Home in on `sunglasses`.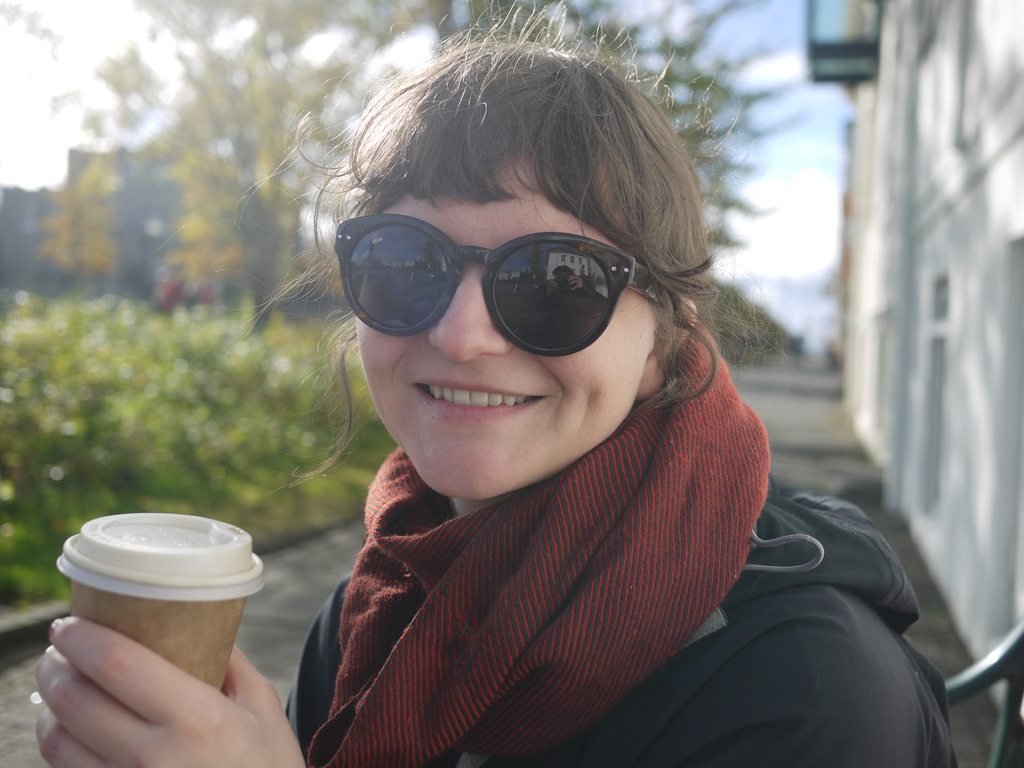
Homed in at [left=333, top=212, right=664, bottom=353].
